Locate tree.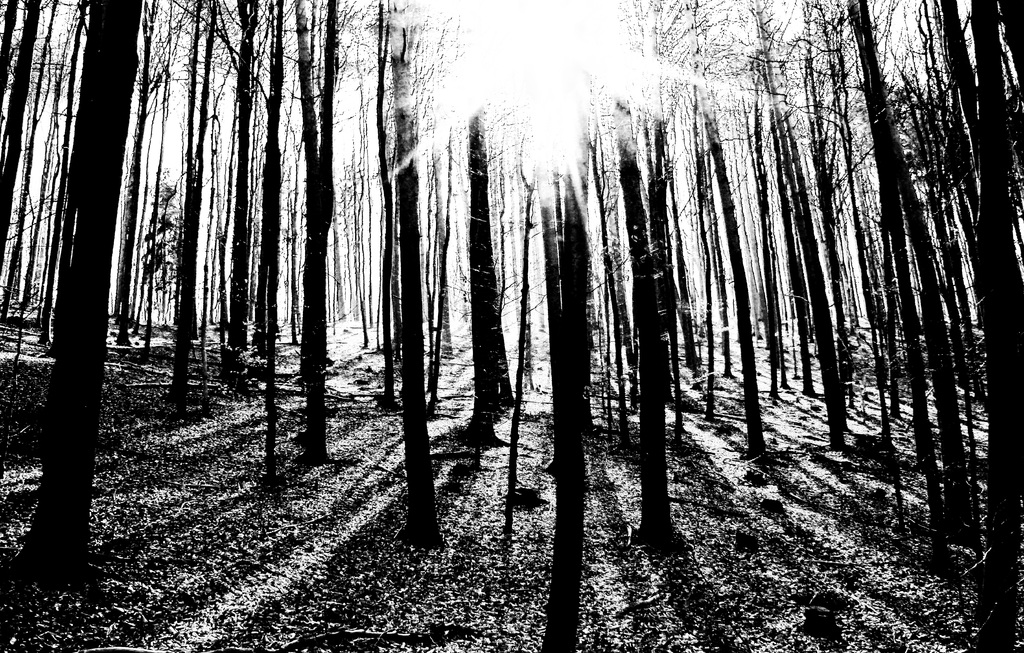
Bounding box: <box>282,0,321,395</box>.
